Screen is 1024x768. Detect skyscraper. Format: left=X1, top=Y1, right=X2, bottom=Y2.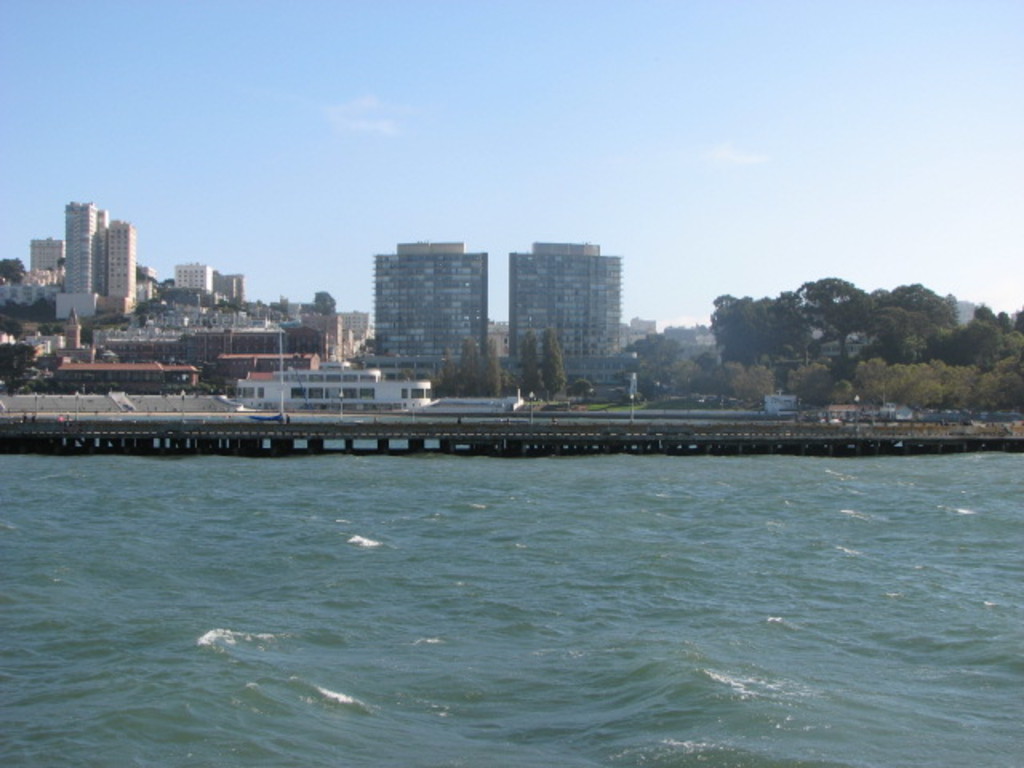
left=51, top=195, right=101, bottom=296.
